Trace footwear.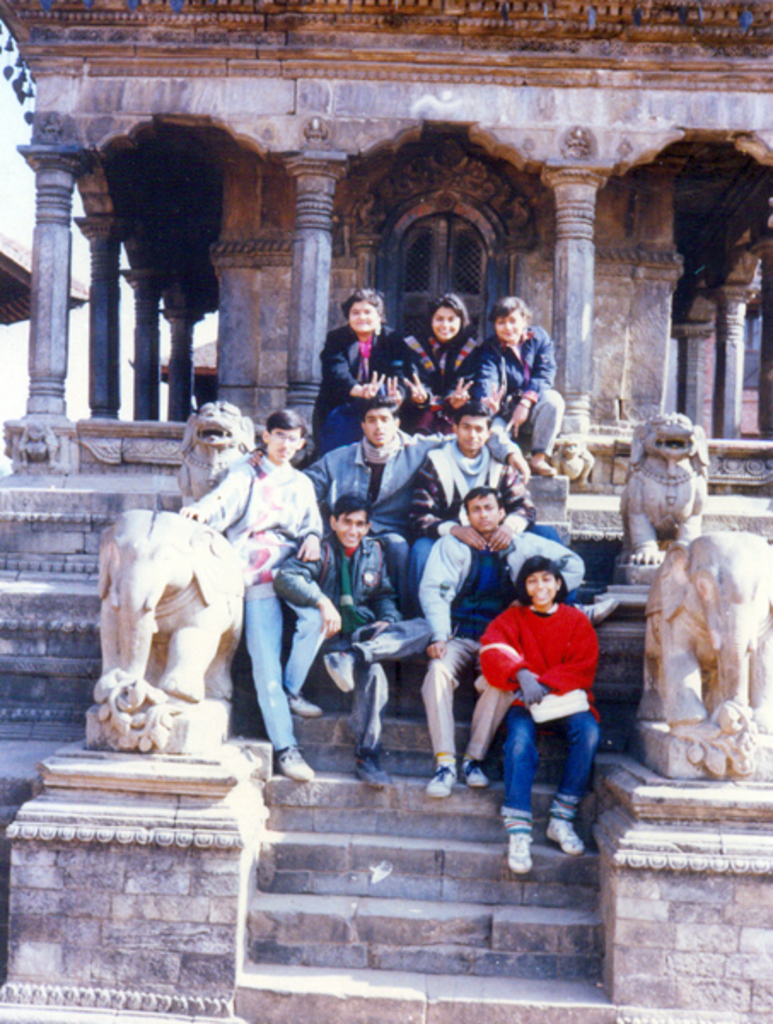
Traced to region(290, 696, 321, 717).
